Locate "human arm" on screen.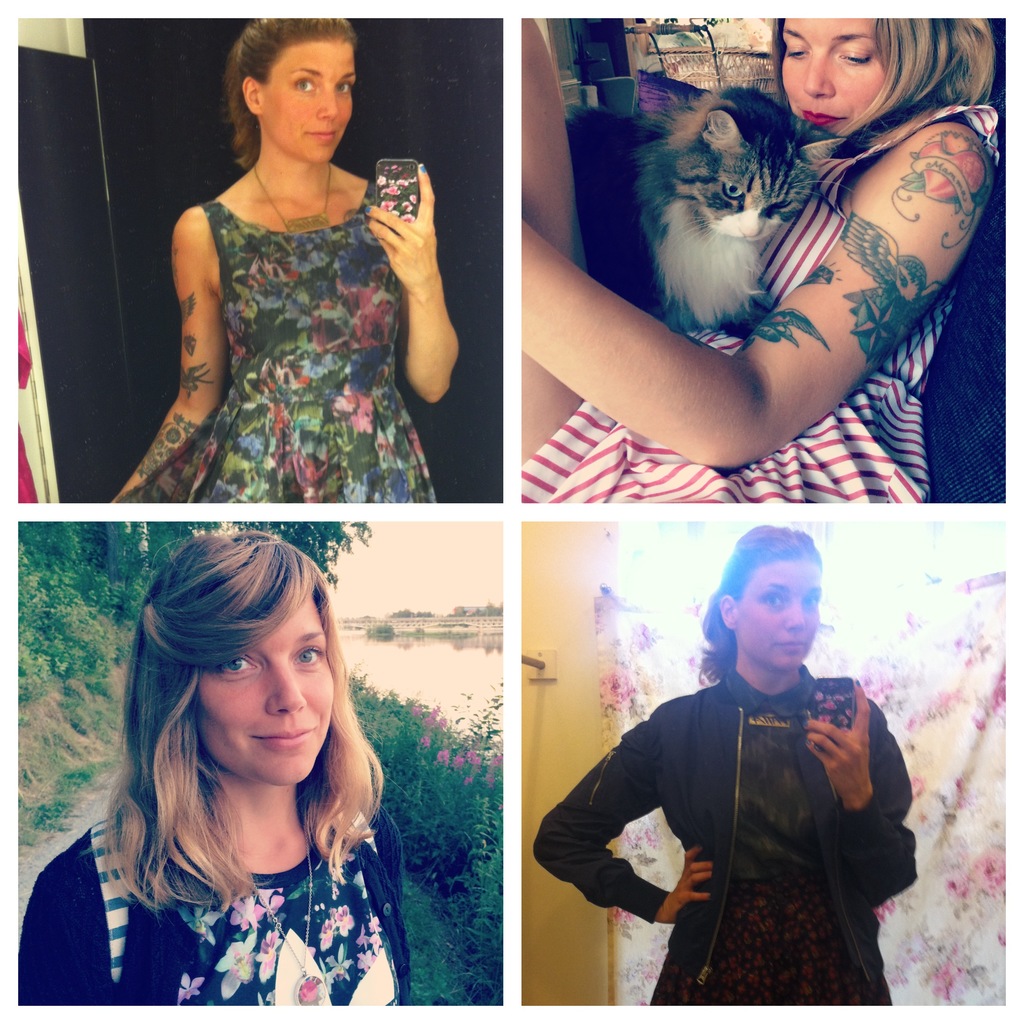
On screen at (368,170,456,410).
